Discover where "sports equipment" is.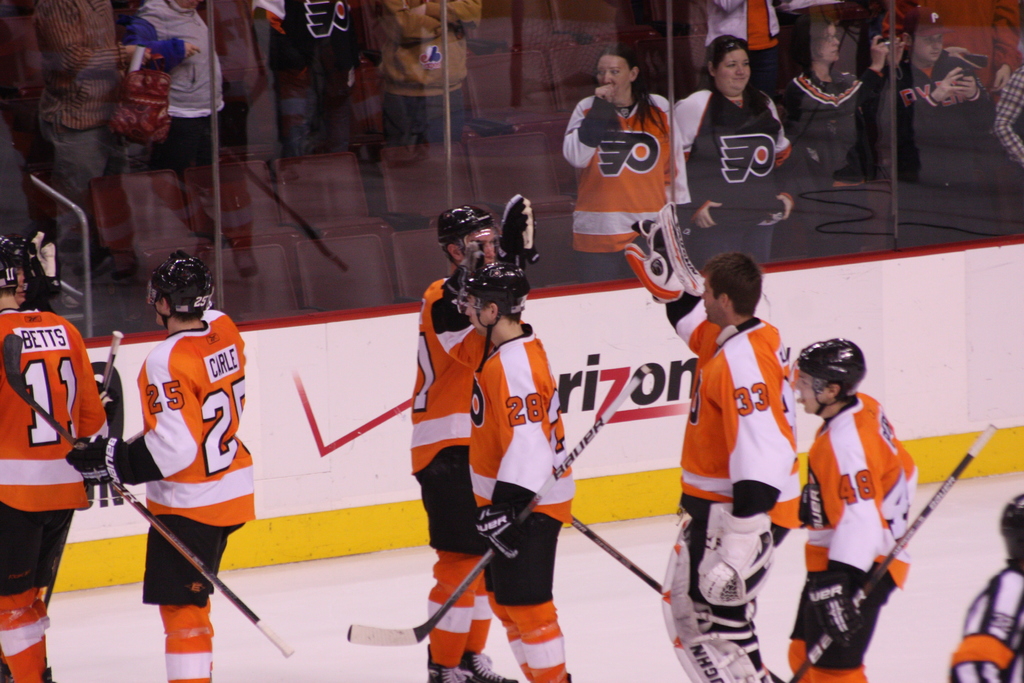
Discovered at left=433, top=204, right=496, bottom=269.
